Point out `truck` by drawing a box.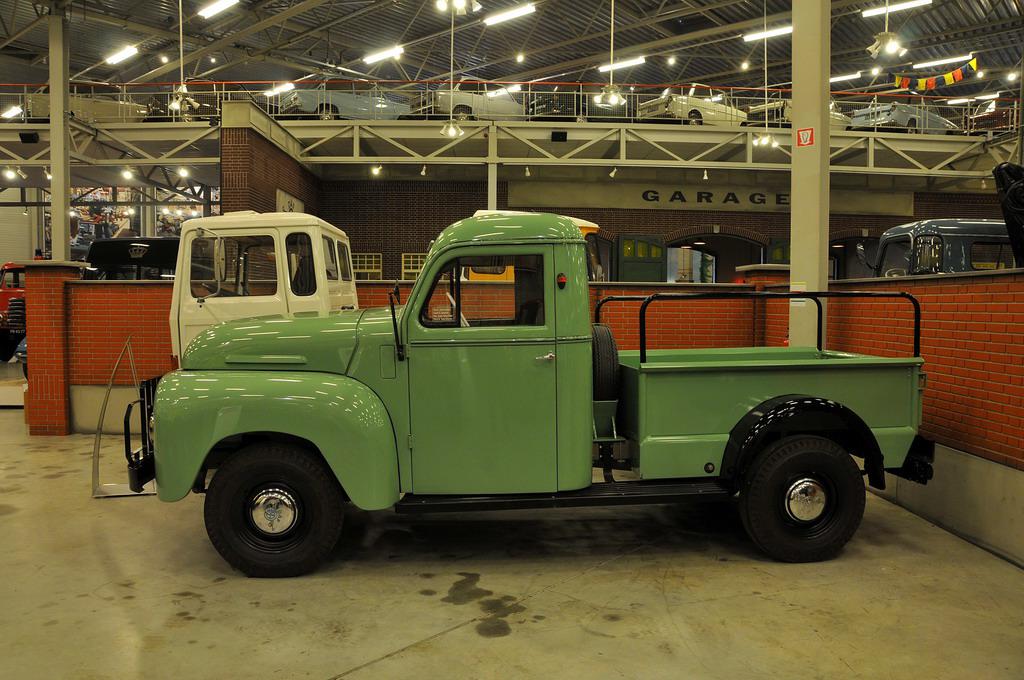
{"x1": 122, "y1": 212, "x2": 937, "y2": 562}.
